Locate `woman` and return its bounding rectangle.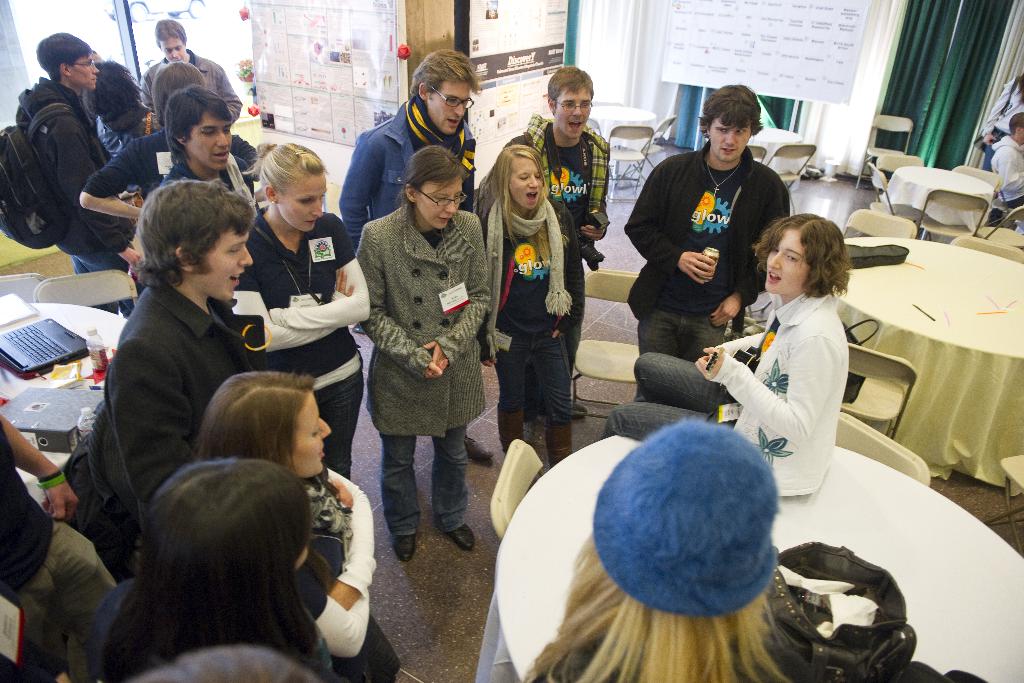
[x1=515, y1=416, x2=866, y2=682].
